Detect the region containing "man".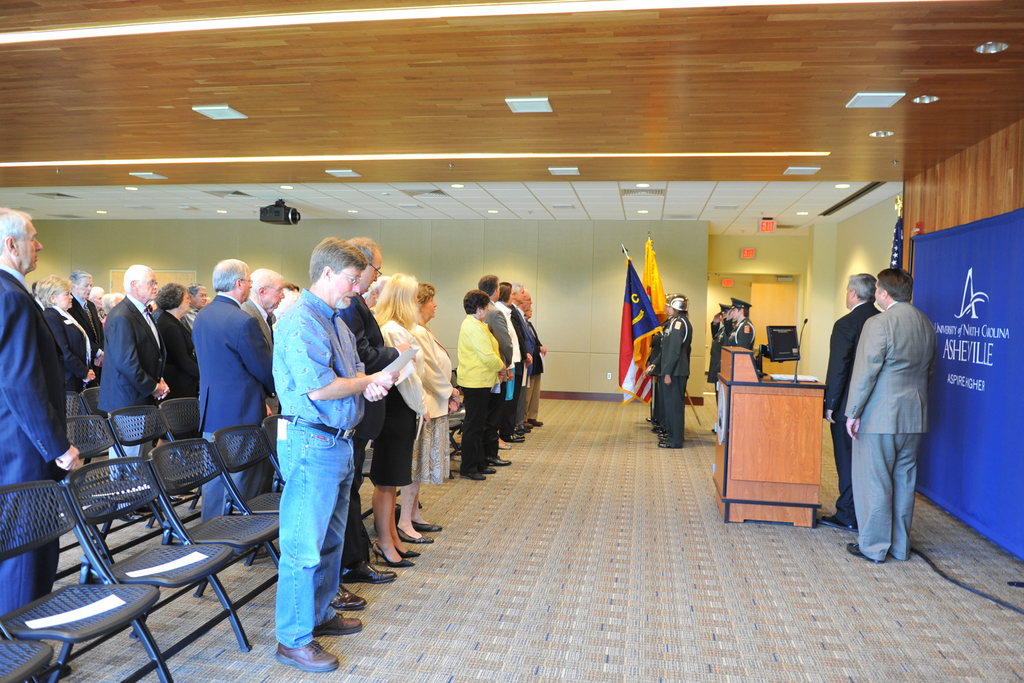
272:238:399:671.
